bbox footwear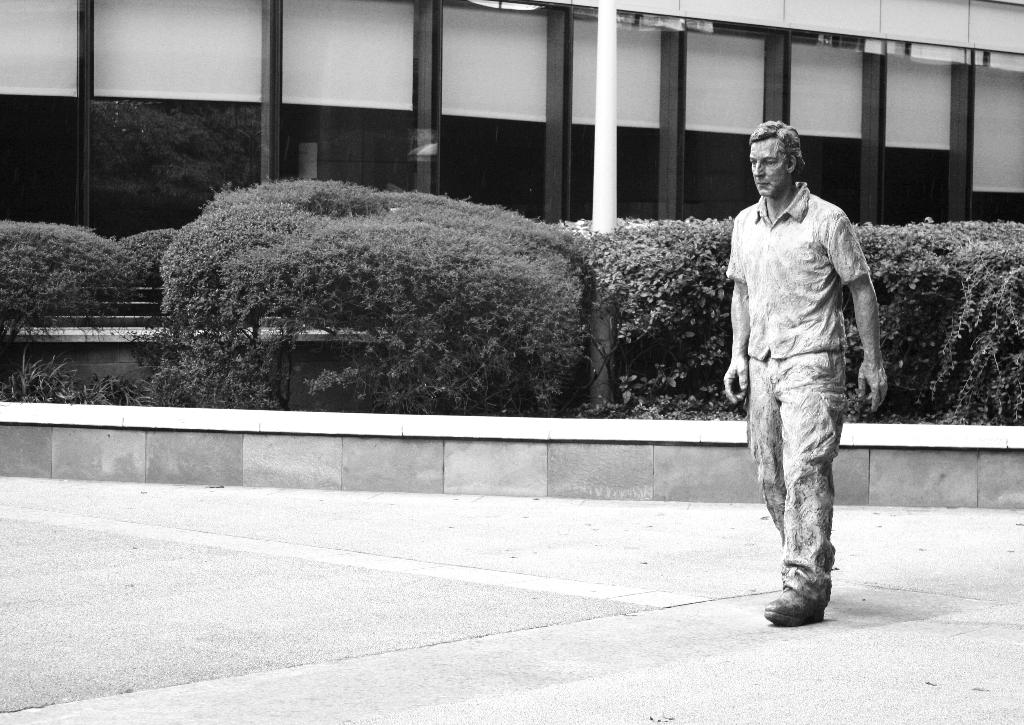
(762,591,829,623)
